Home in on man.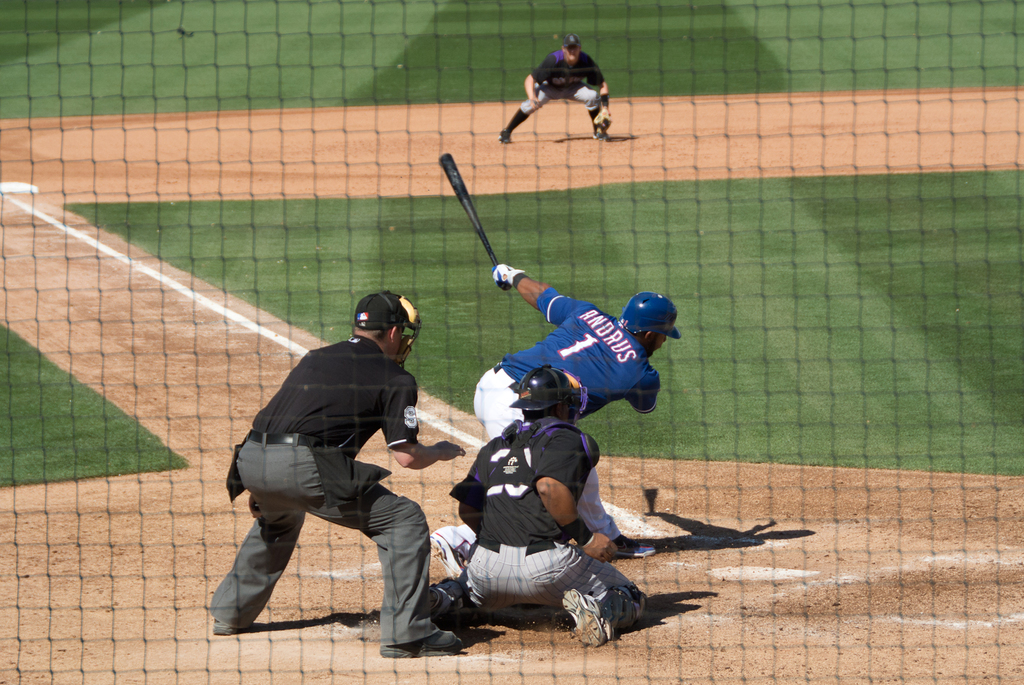
Homed in at [497, 31, 605, 146].
